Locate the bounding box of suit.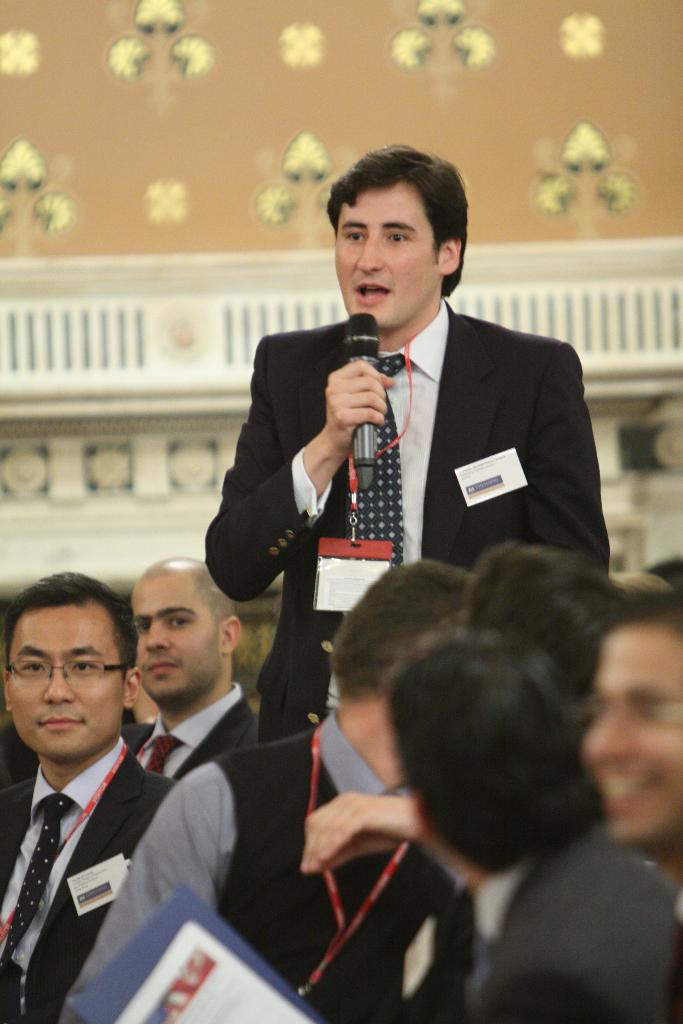
Bounding box: [124, 680, 251, 778].
